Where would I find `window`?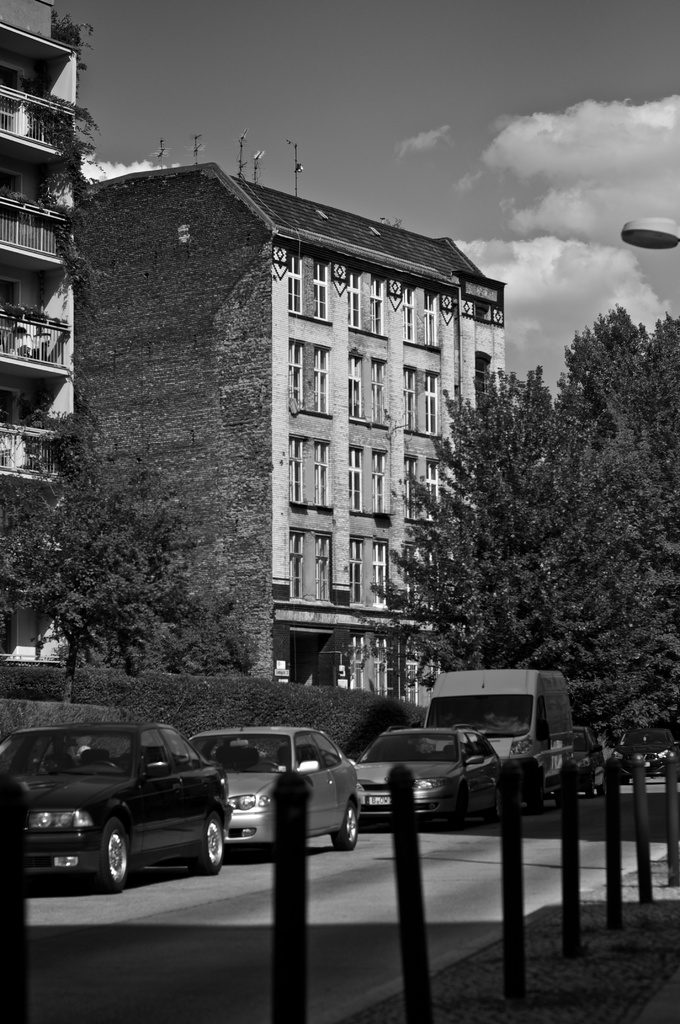
At [x1=316, y1=260, x2=328, y2=319].
